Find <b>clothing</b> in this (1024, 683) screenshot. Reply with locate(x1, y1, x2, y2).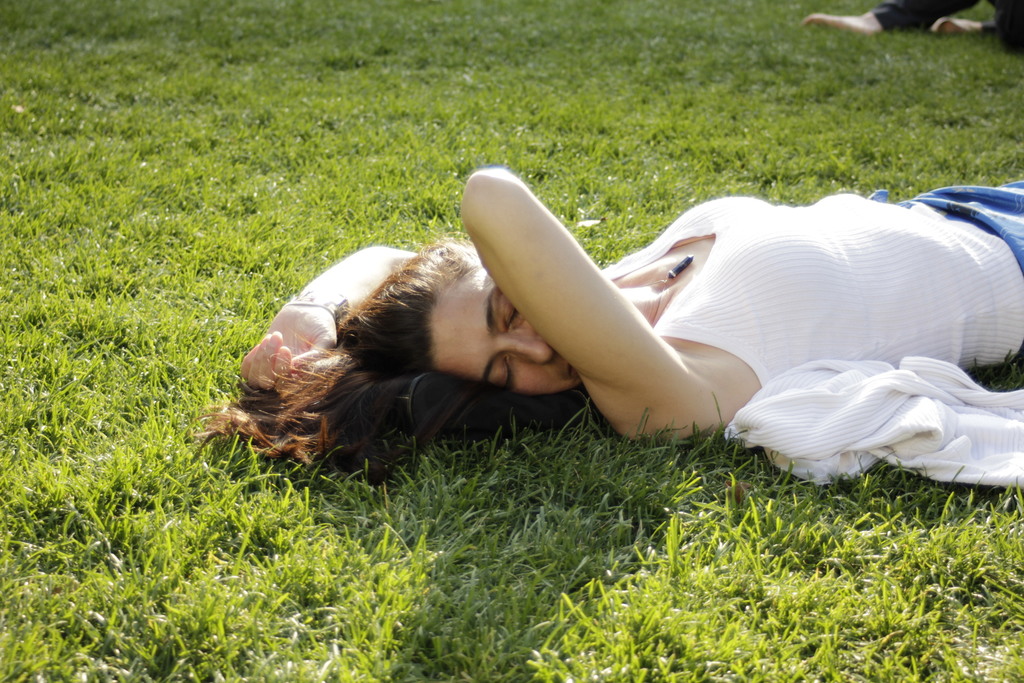
locate(594, 171, 1023, 384).
